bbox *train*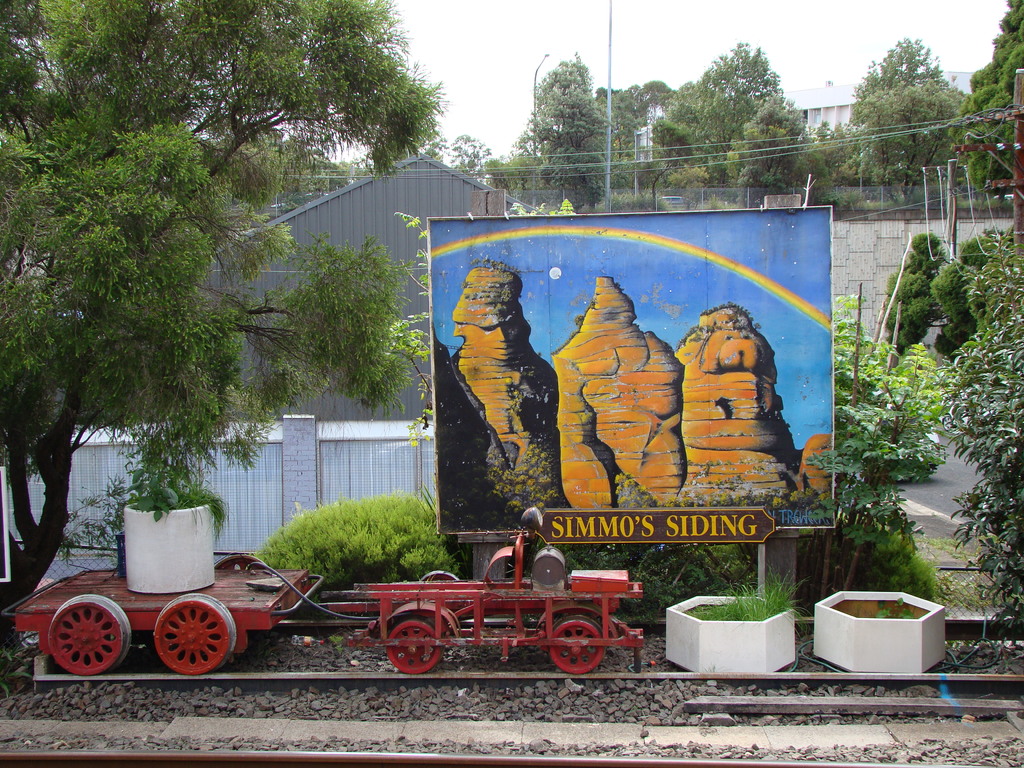
0/488/650/667
